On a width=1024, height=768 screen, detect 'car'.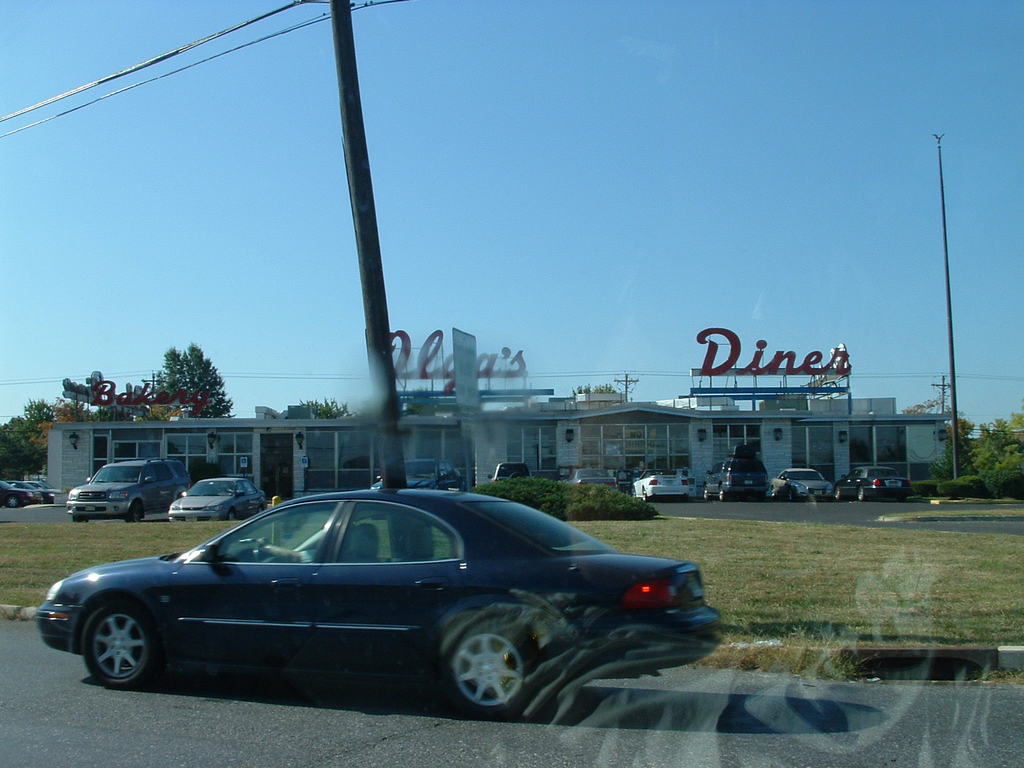
(173, 478, 266, 518).
